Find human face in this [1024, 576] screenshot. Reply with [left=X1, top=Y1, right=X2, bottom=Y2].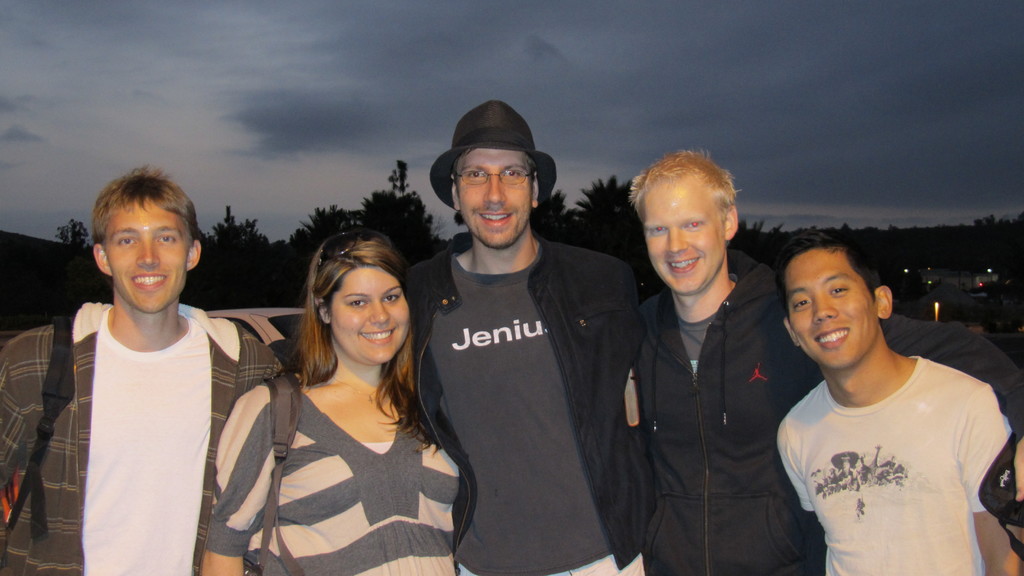
[left=646, top=184, right=724, bottom=294].
